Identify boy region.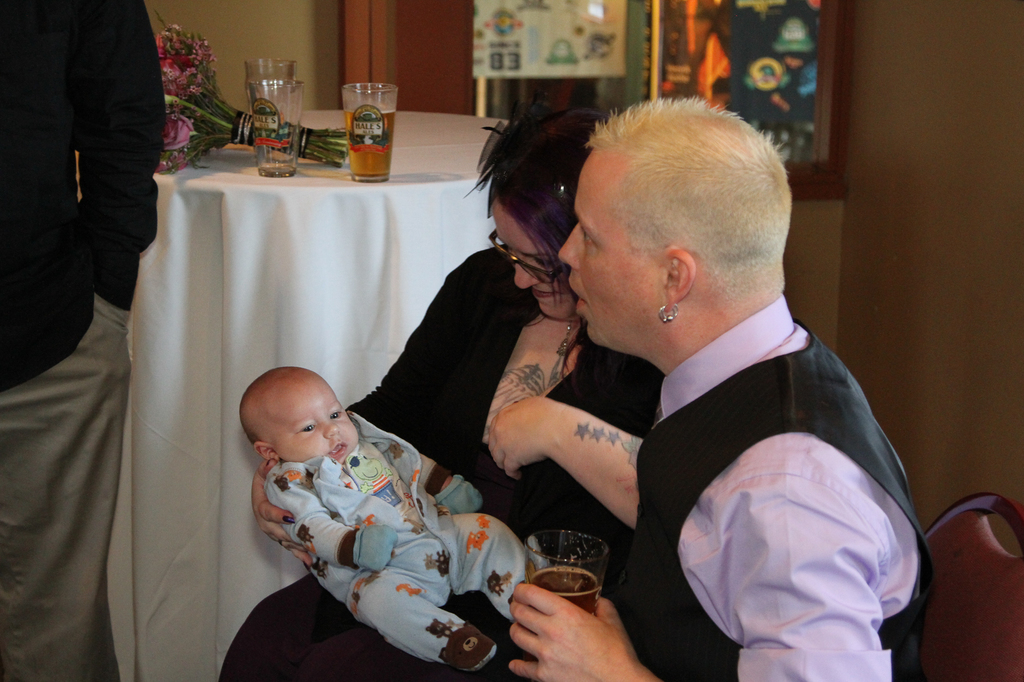
Region: BBox(232, 361, 543, 670).
